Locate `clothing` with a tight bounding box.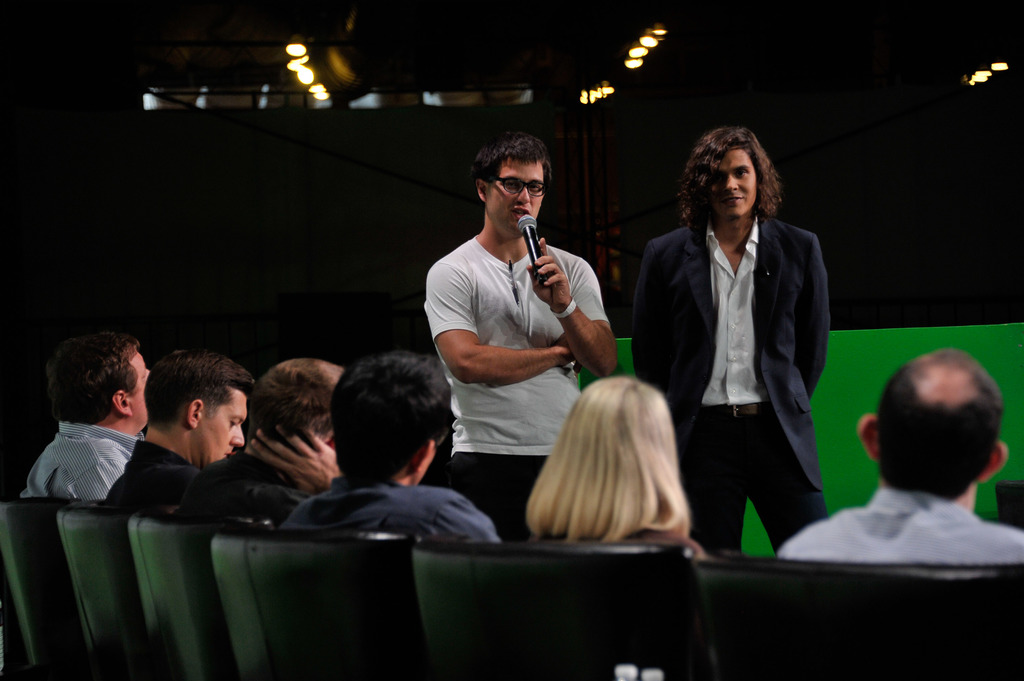
box=[151, 445, 316, 515].
